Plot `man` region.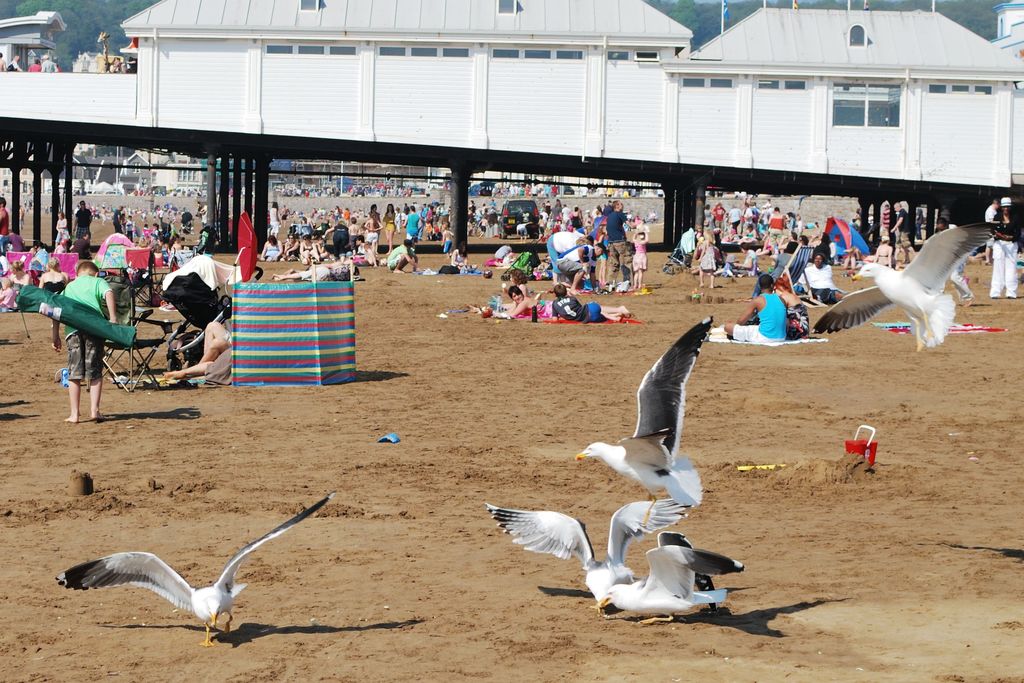
Plotted at box(75, 198, 95, 240).
